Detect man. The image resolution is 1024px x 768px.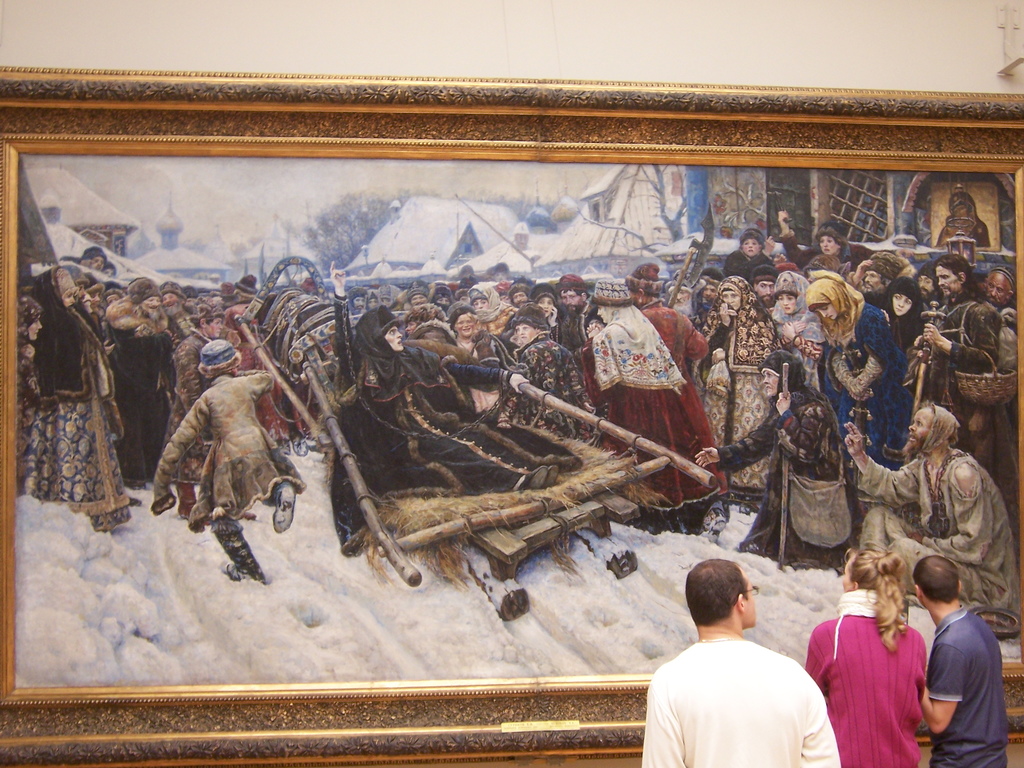
bbox=[841, 403, 1012, 611].
